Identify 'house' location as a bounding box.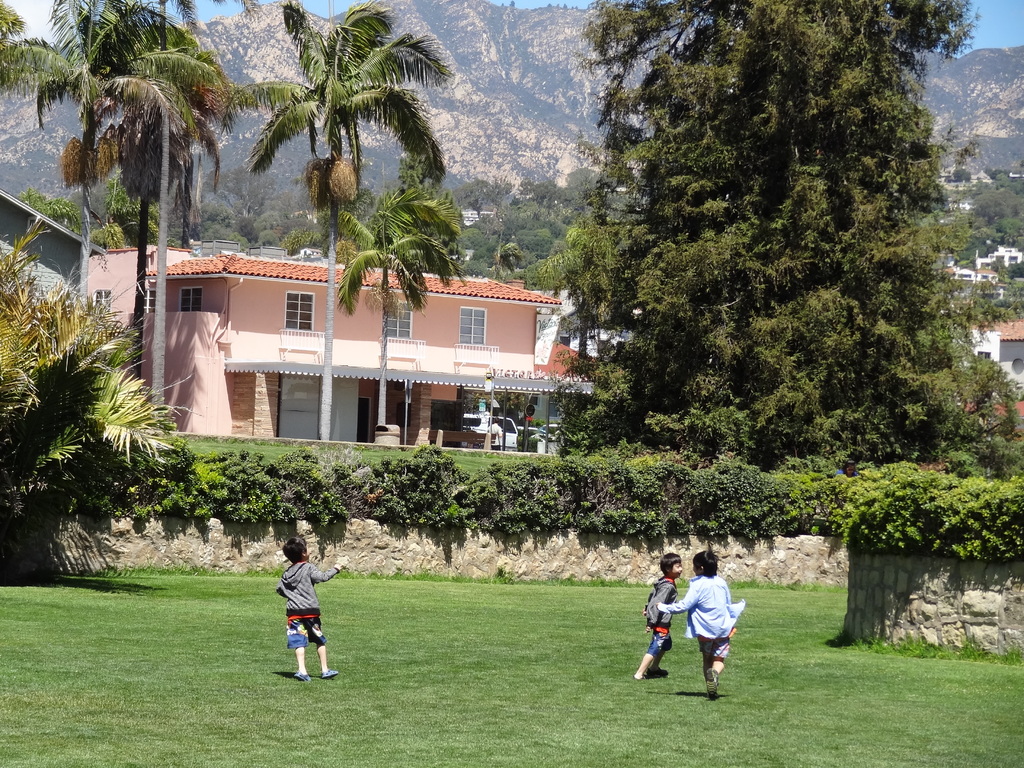
[left=958, top=266, right=1005, bottom=305].
